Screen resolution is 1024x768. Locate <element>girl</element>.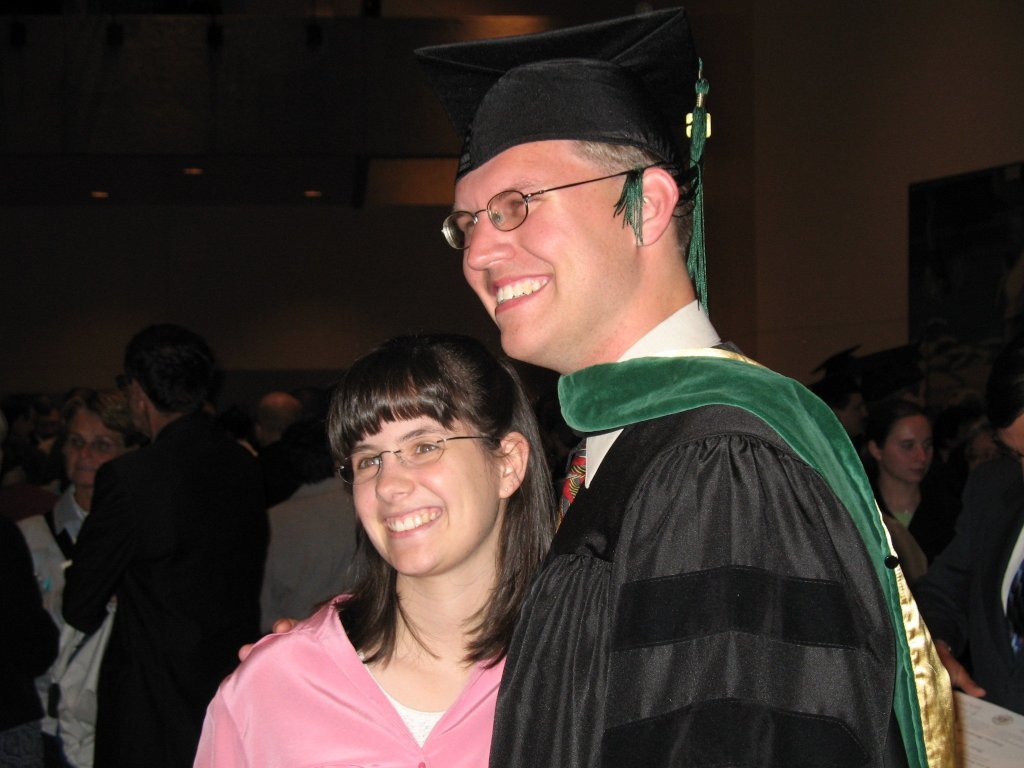
bbox=(193, 339, 509, 767).
